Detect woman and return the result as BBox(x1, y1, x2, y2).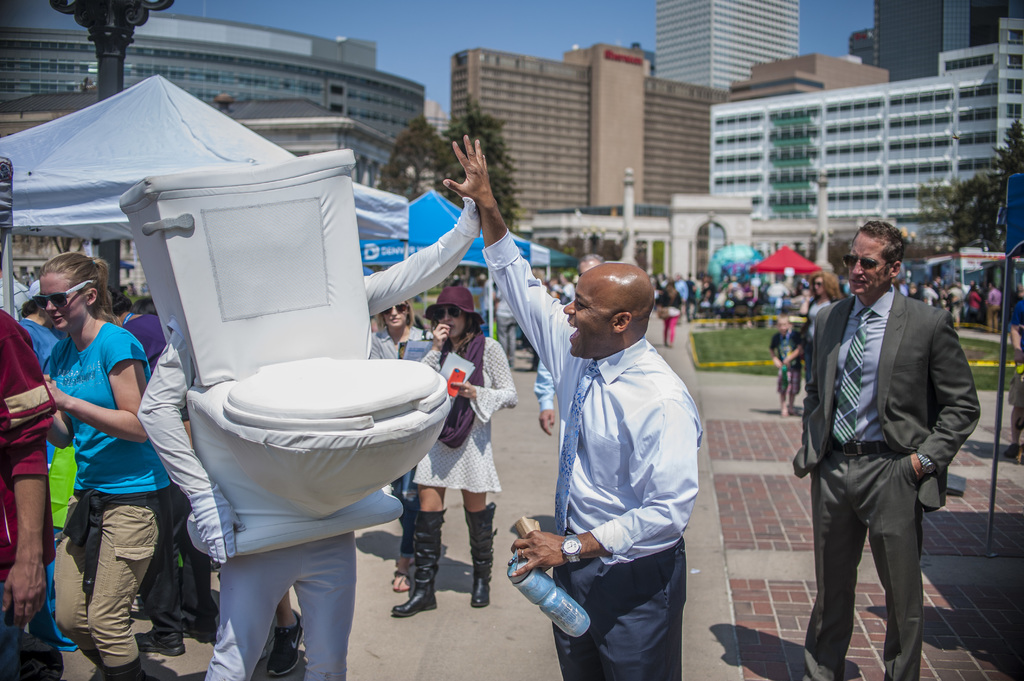
BBox(796, 270, 845, 378).
